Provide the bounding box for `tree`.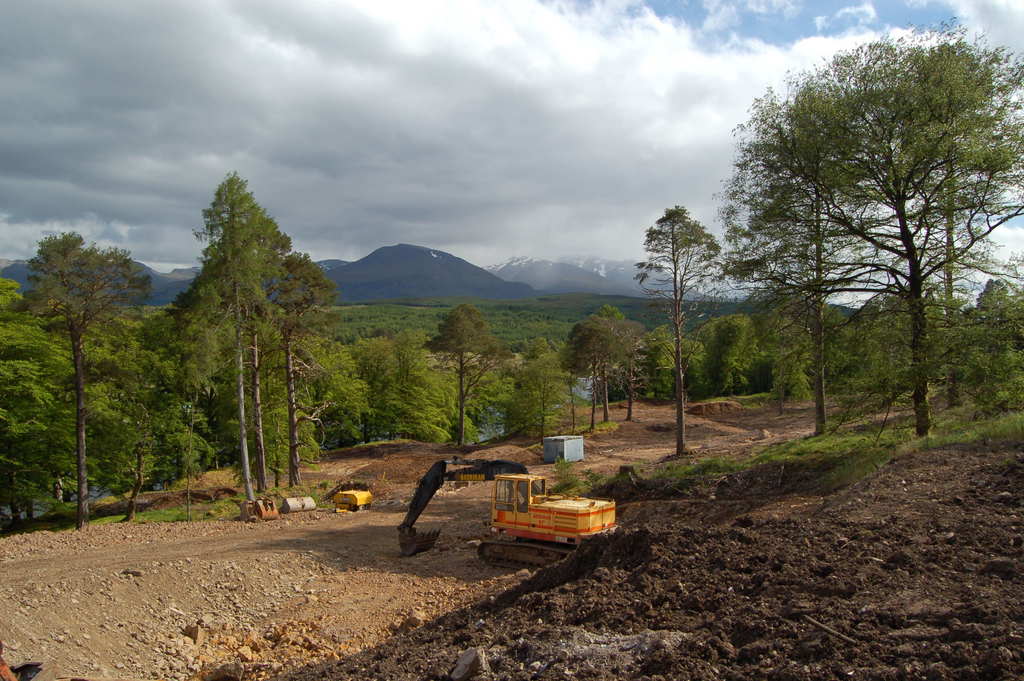
Rect(159, 173, 341, 513).
